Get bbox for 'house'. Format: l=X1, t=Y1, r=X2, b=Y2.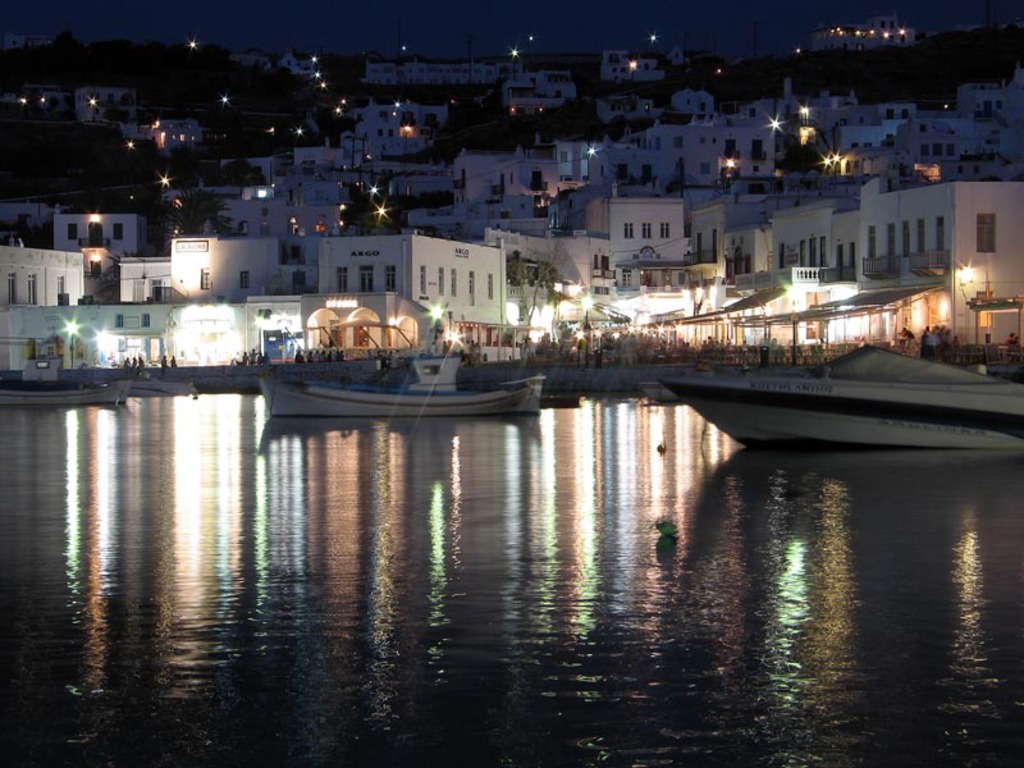
l=618, t=274, r=796, b=332.
